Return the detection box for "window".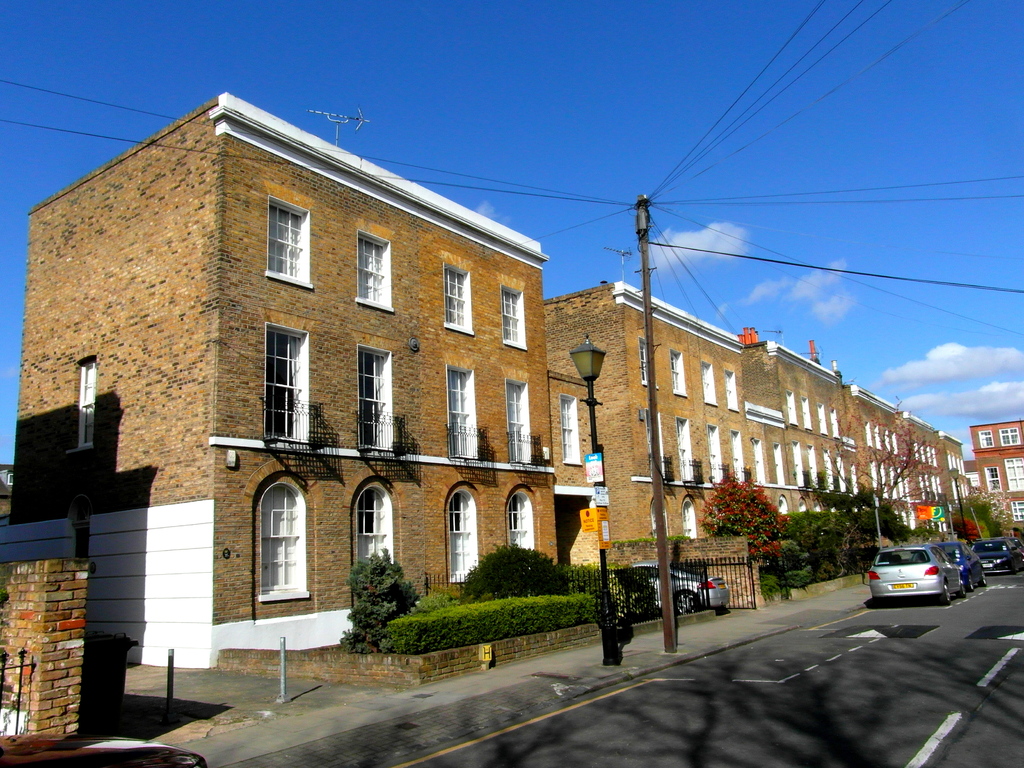
box(866, 422, 872, 448).
